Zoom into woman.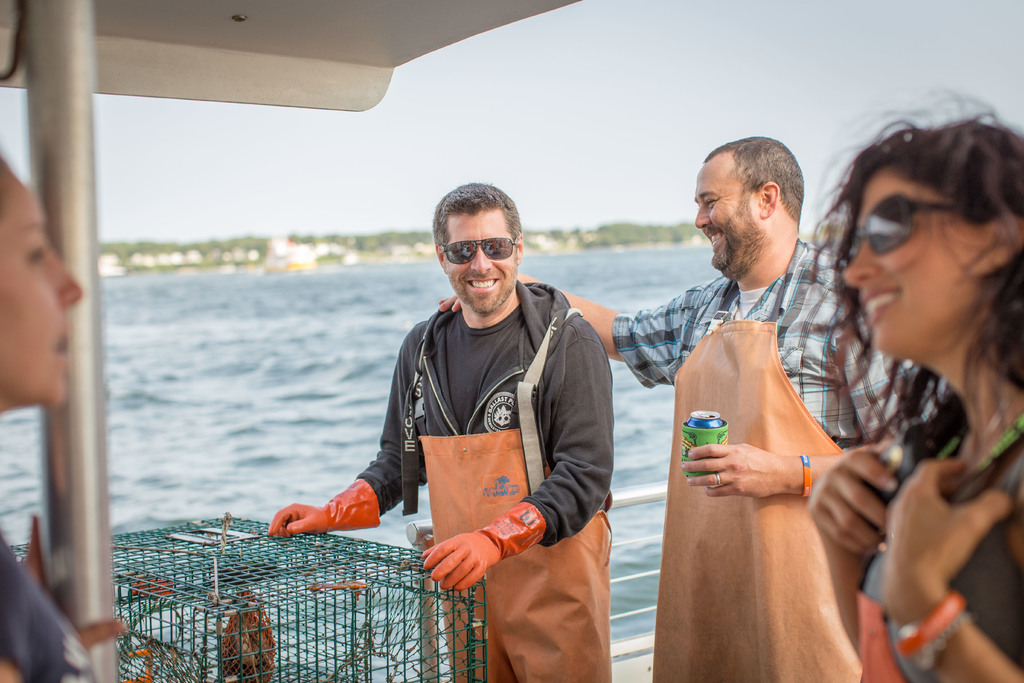
Zoom target: <bbox>0, 158, 123, 682</bbox>.
